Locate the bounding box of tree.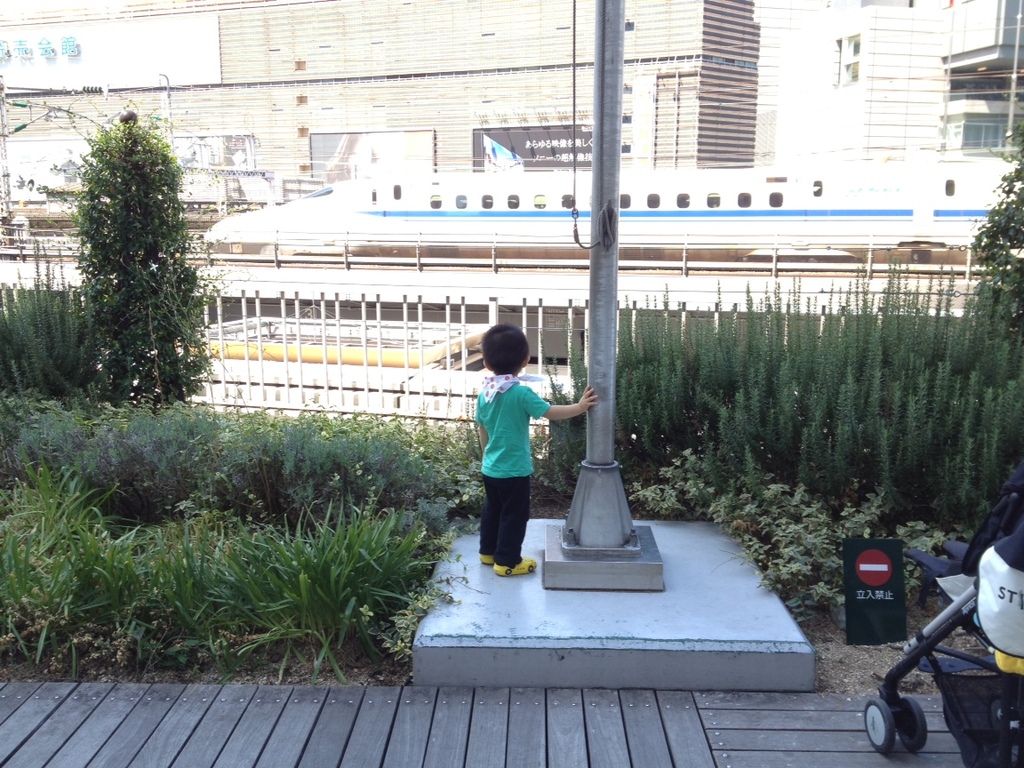
Bounding box: select_region(78, 95, 215, 426).
